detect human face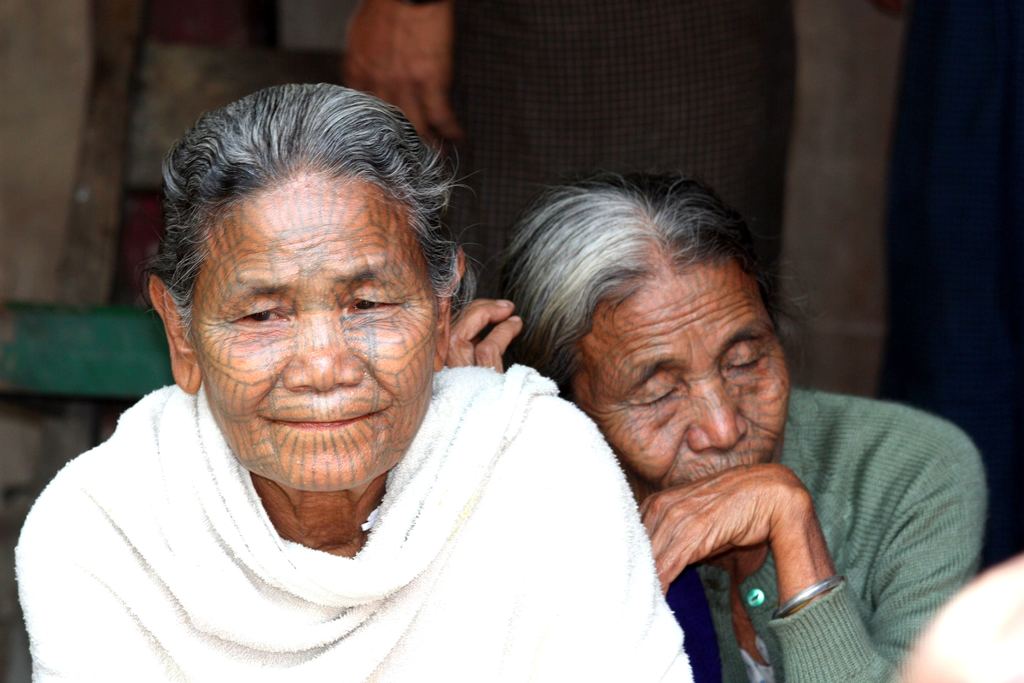
180/182/449/498
